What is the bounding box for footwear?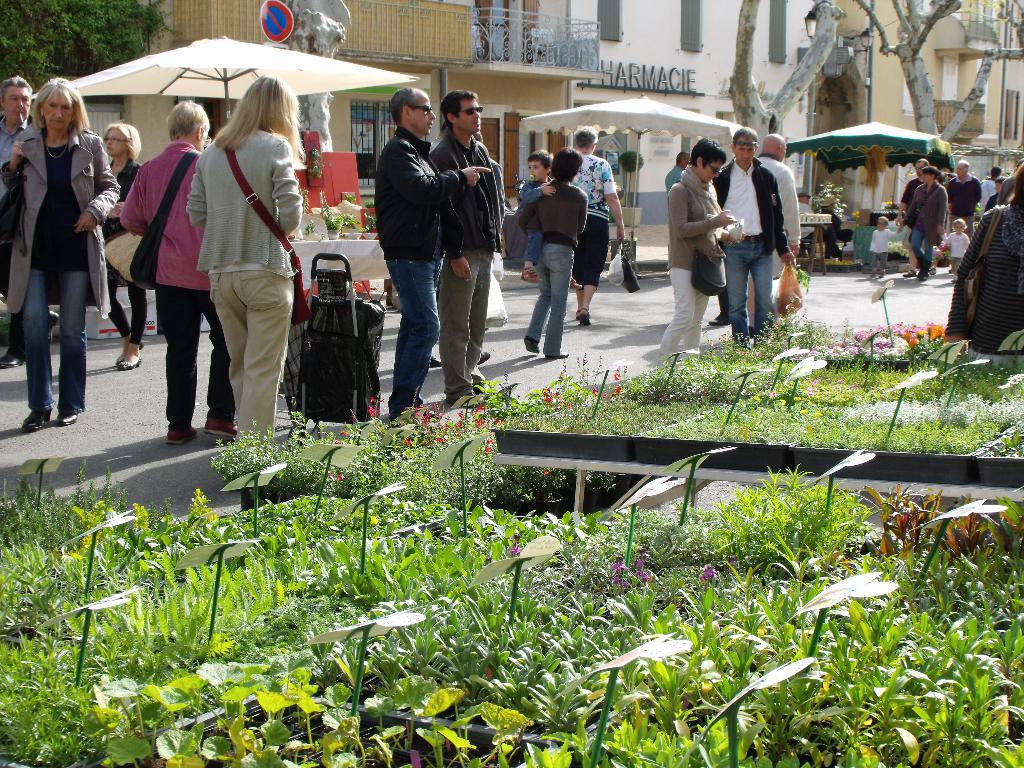
<region>519, 333, 539, 351</region>.
